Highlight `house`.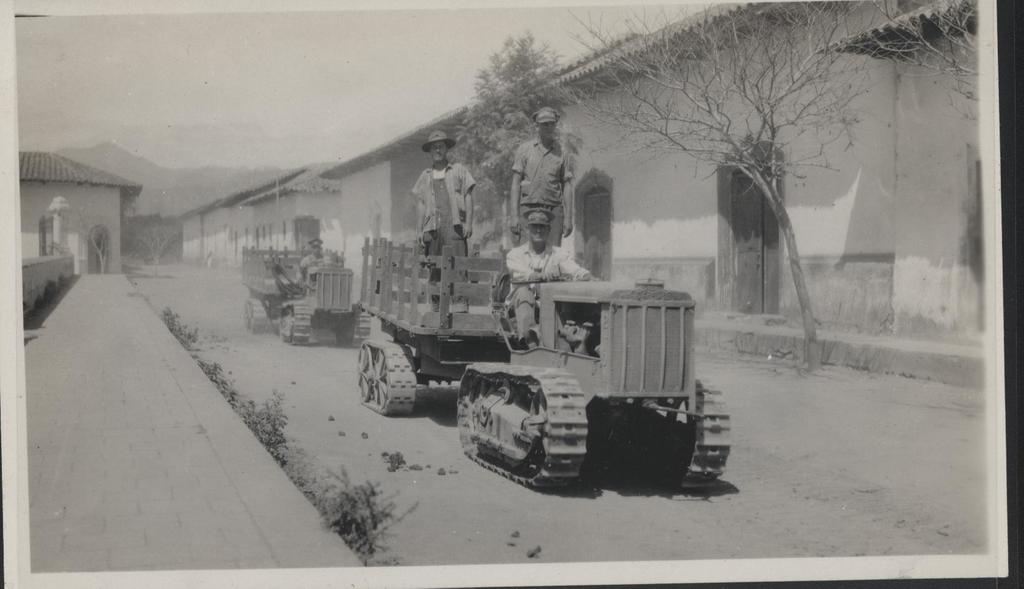
Highlighted region: 19:124:139:288.
